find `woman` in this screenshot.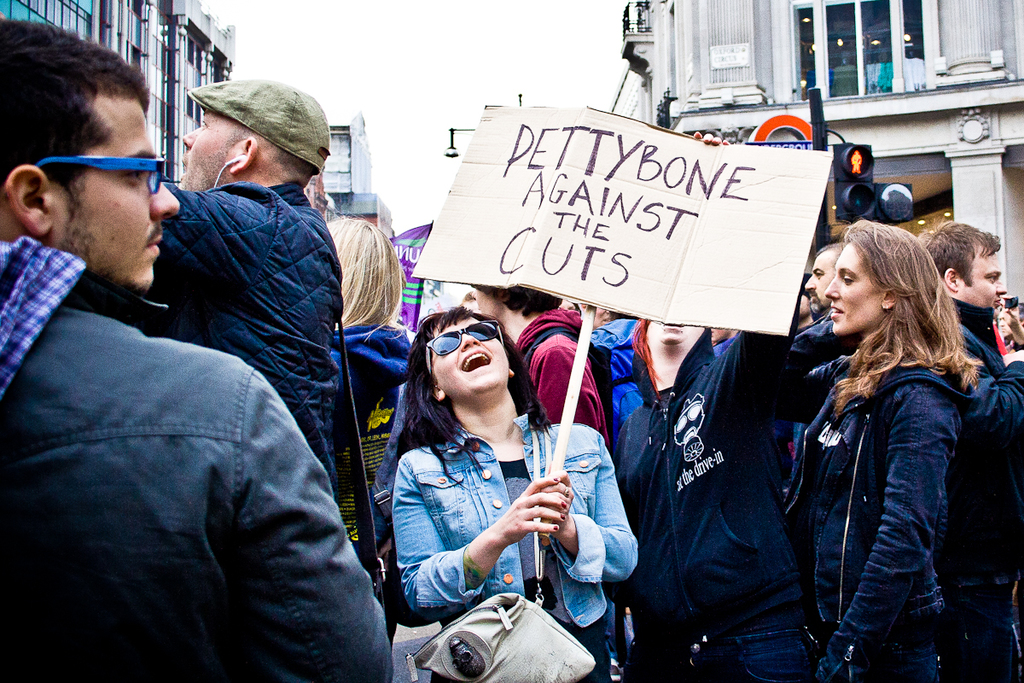
The bounding box for `woman` is (775, 208, 1002, 677).
